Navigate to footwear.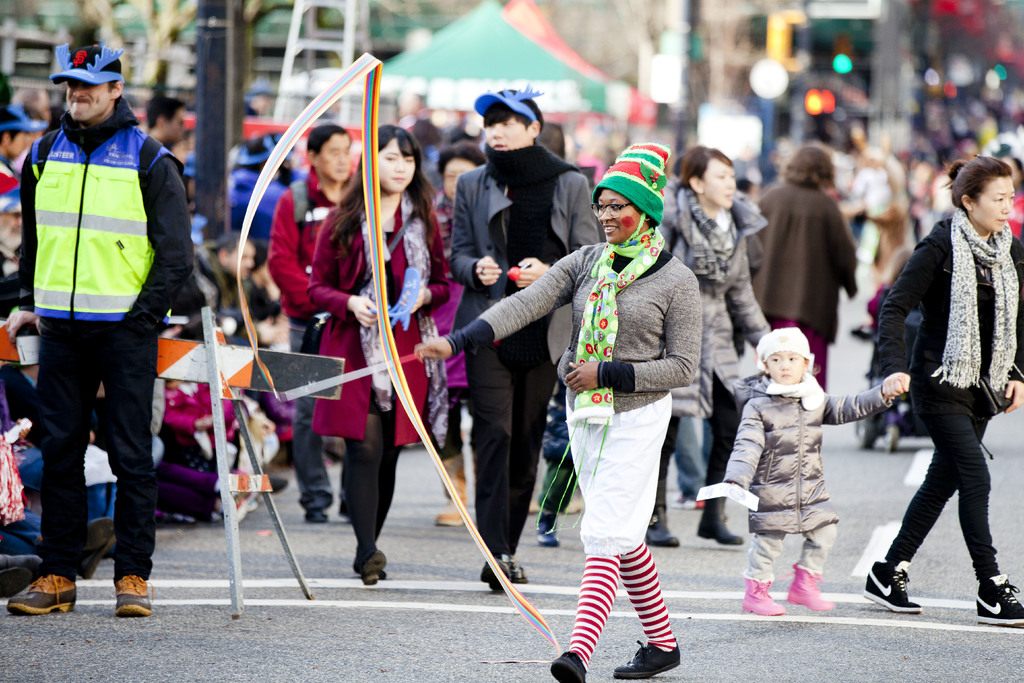
Navigation target: x1=506 y1=552 x2=530 y2=588.
